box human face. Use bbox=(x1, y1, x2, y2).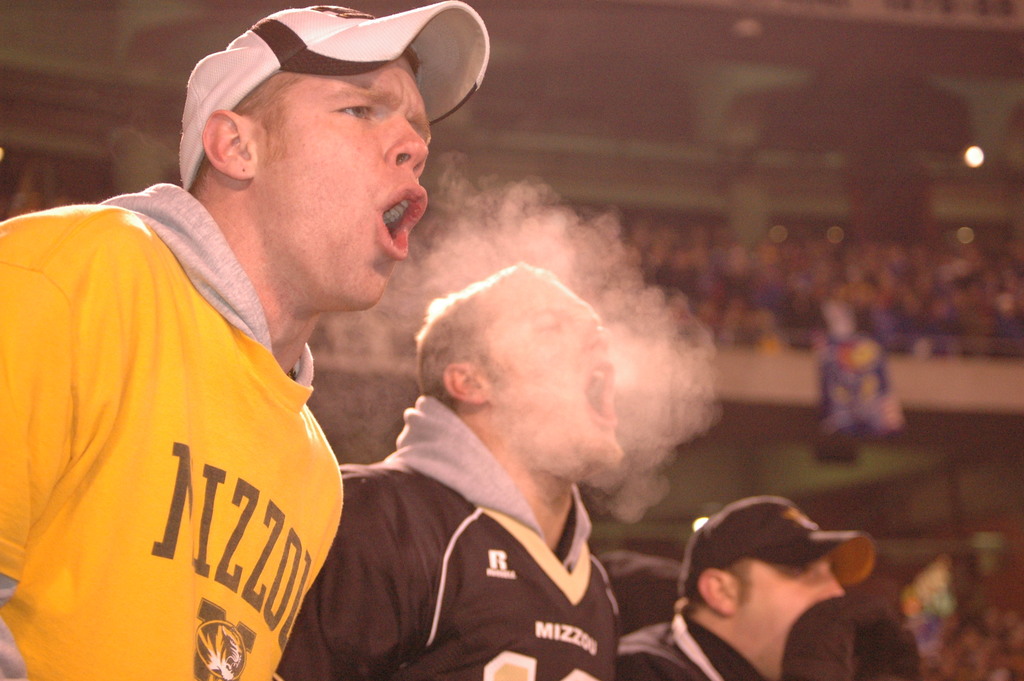
bbox=(724, 555, 844, 667).
